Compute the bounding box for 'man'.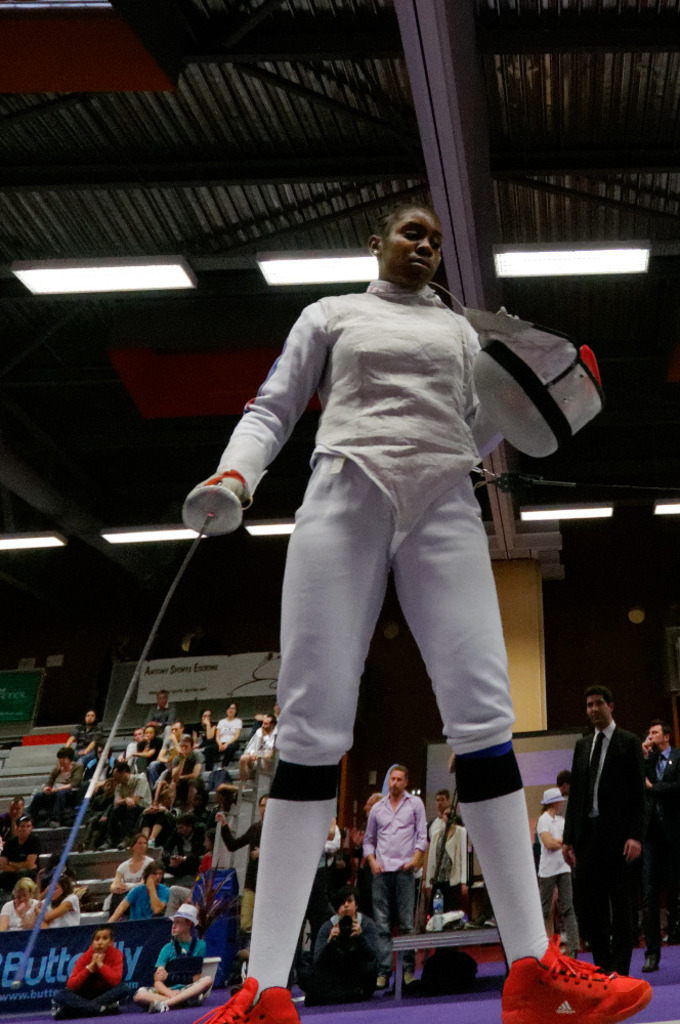
BBox(356, 764, 426, 974).
